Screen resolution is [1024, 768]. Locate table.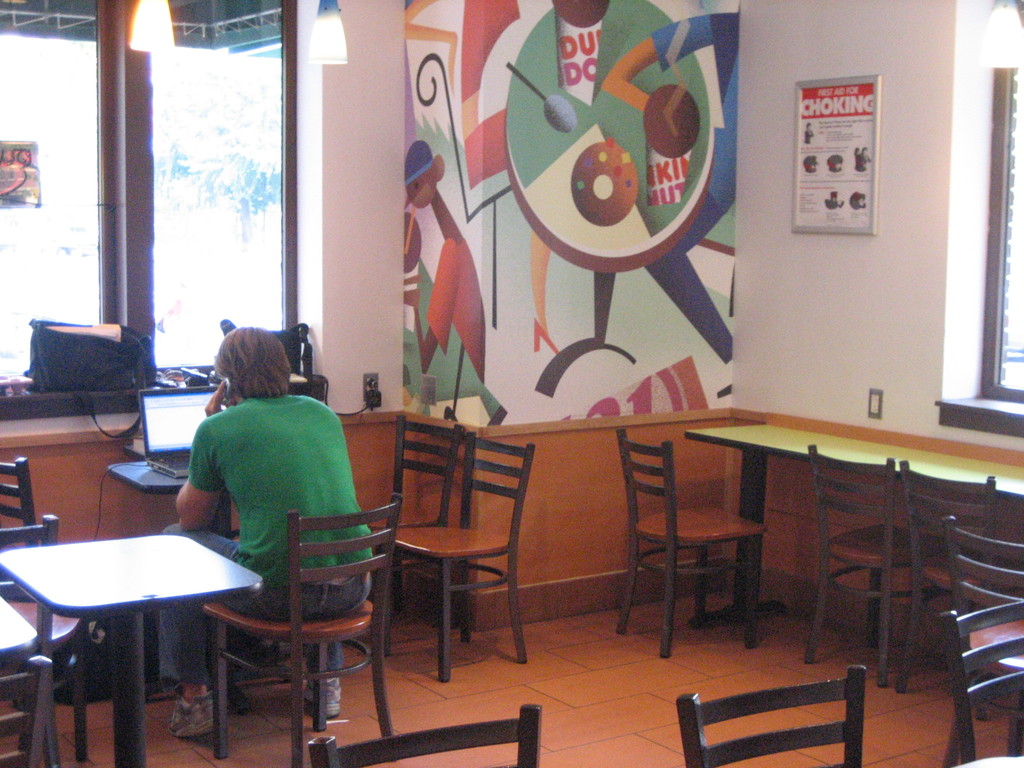
{"left": 10, "top": 514, "right": 275, "bottom": 739}.
